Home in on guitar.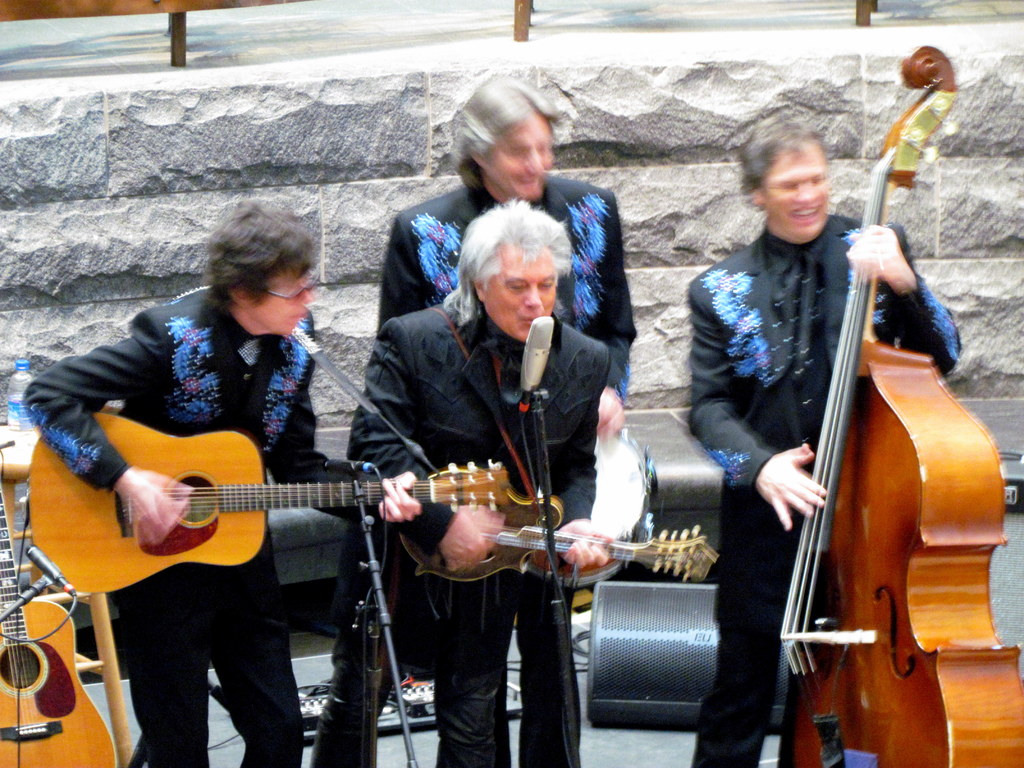
Homed in at x1=0 y1=403 x2=116 y2=767.
